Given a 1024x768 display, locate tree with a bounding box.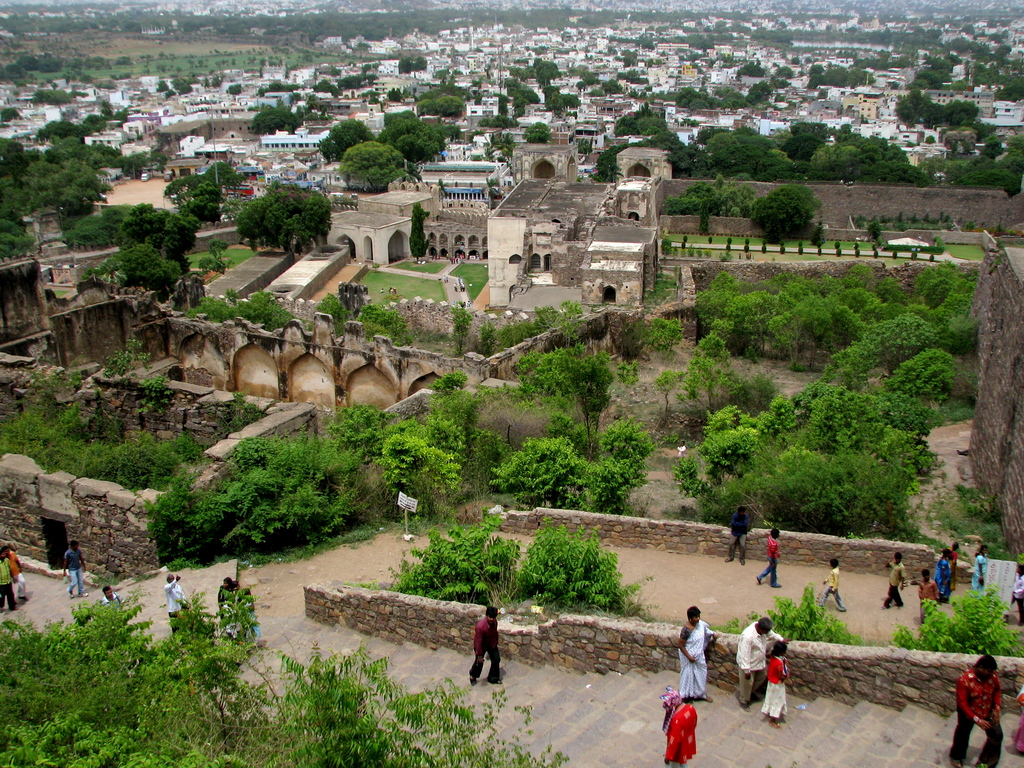
Located: locate(814, 241, 820, 257).
